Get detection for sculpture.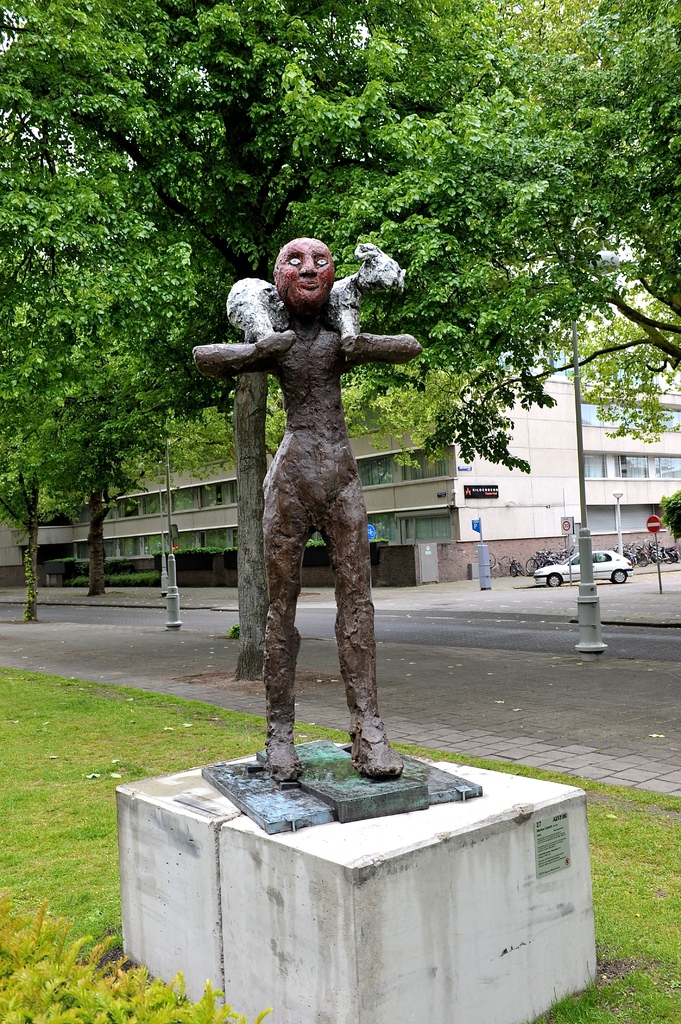
Detection: (left=207, top=216, right=421, bottom=791).
